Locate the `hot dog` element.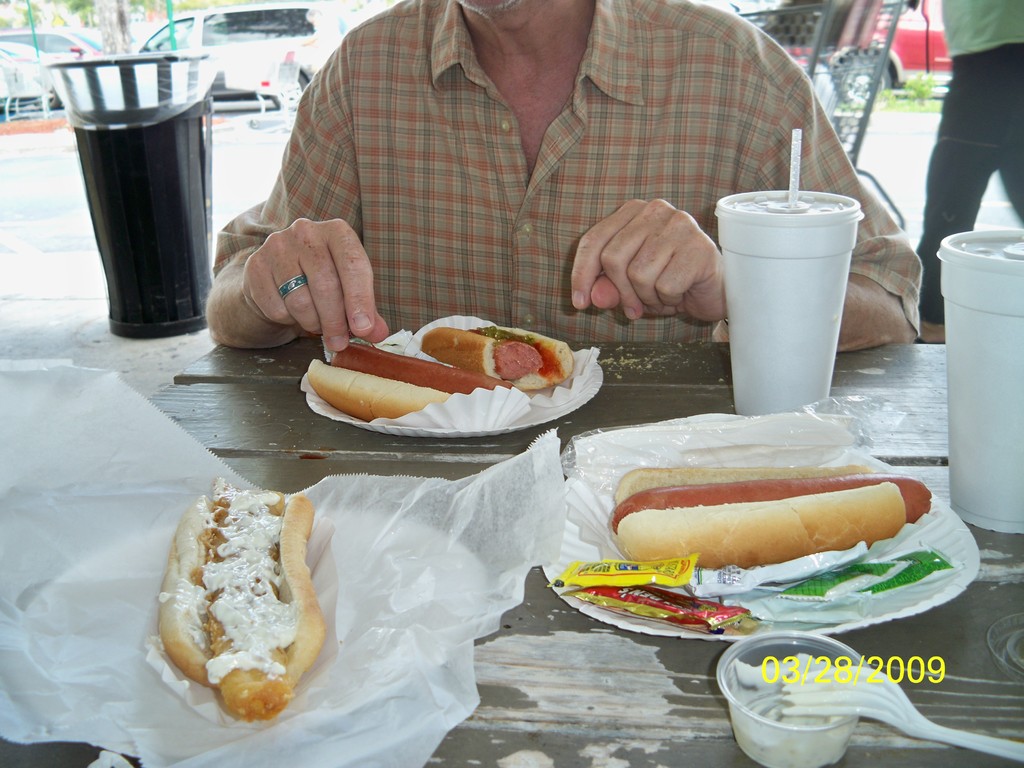
Element bbox: {"x1": 163, "y1": 483, "x2": 316, "y2": 717}.
